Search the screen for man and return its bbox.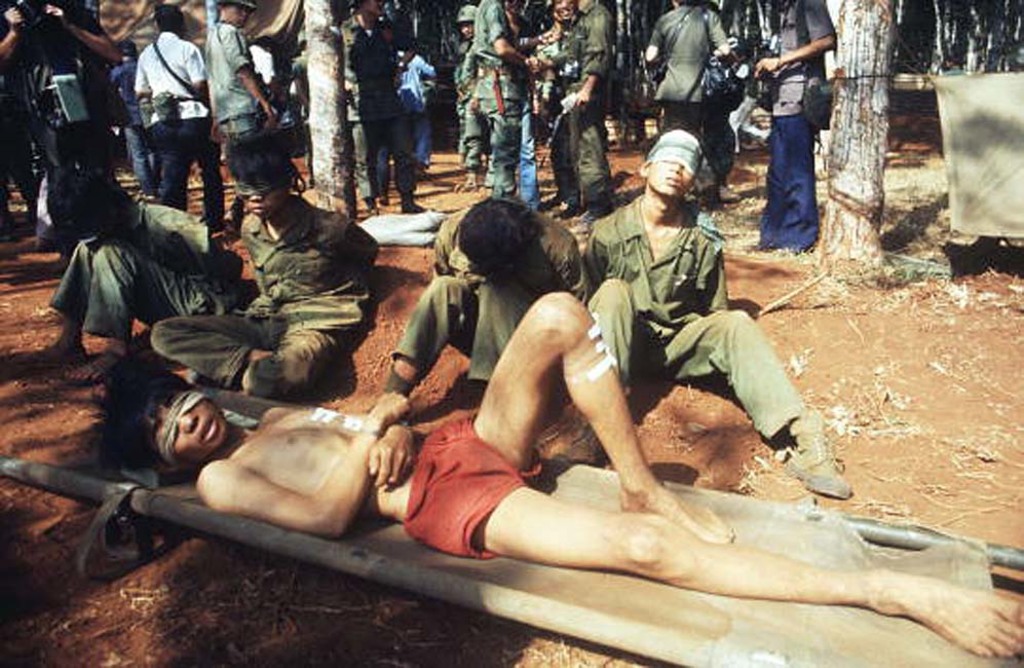
Found: (0,0,124,258).
